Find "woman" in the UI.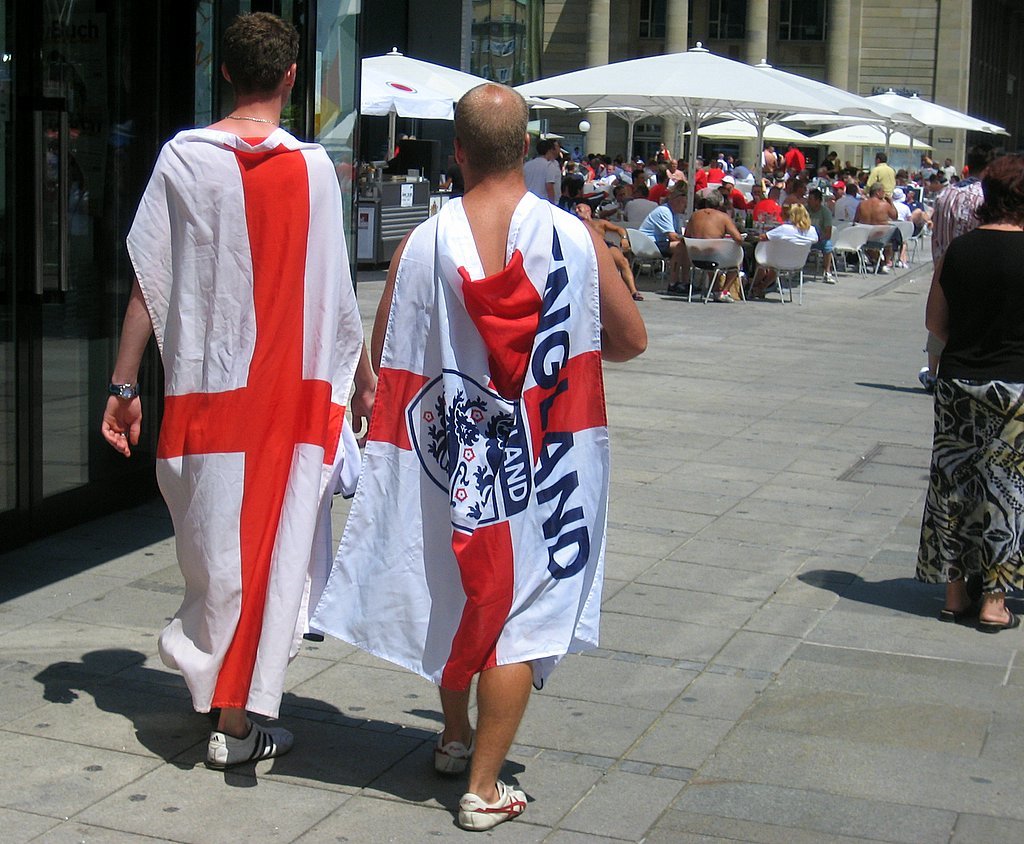
UI element at <box>749,198,814,289</box>.
